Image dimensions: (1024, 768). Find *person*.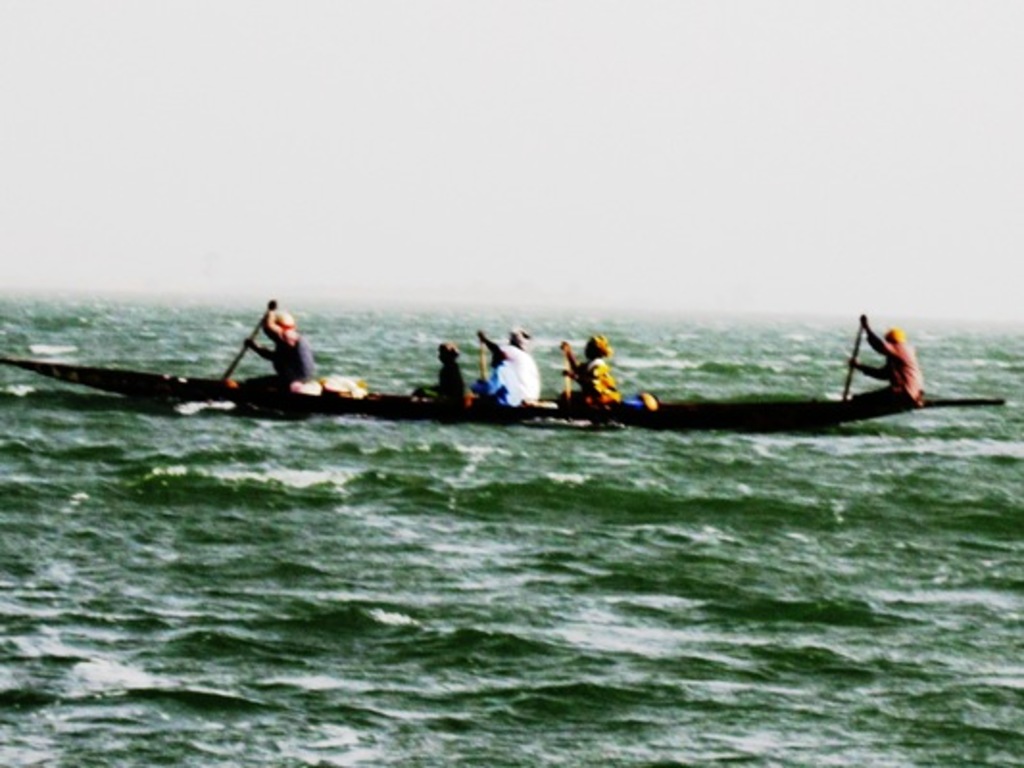
crop(242, 298, 317, 399).
